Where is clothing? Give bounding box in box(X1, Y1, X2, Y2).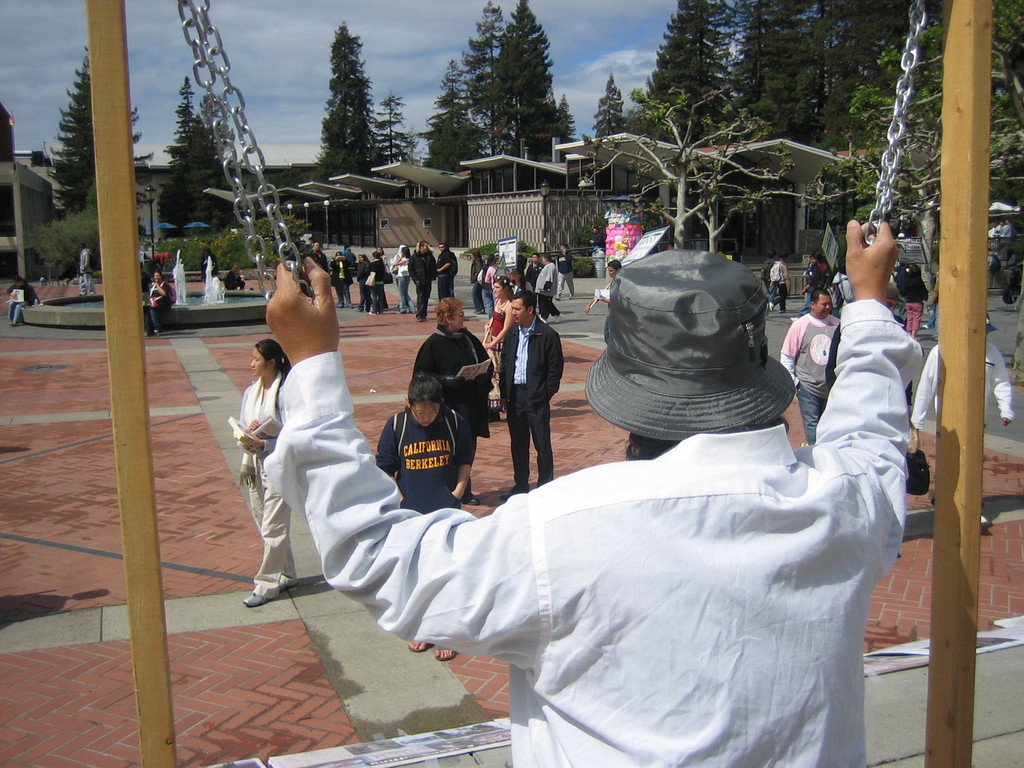
box(355, 259, 369, 310).
